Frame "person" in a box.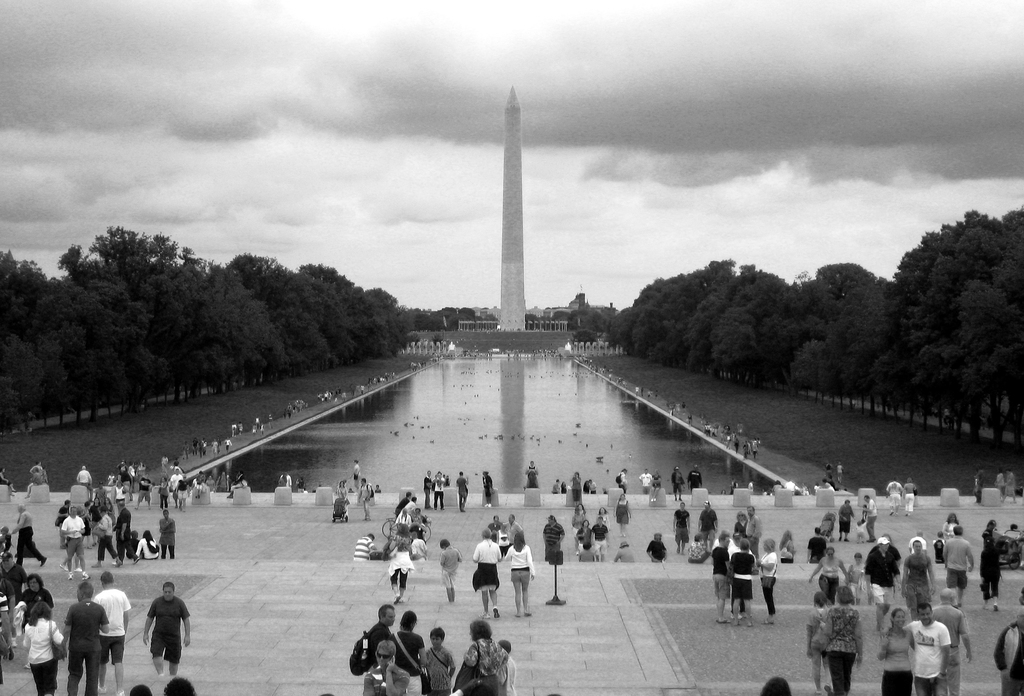
select_region(668, 500, 691, 554).
